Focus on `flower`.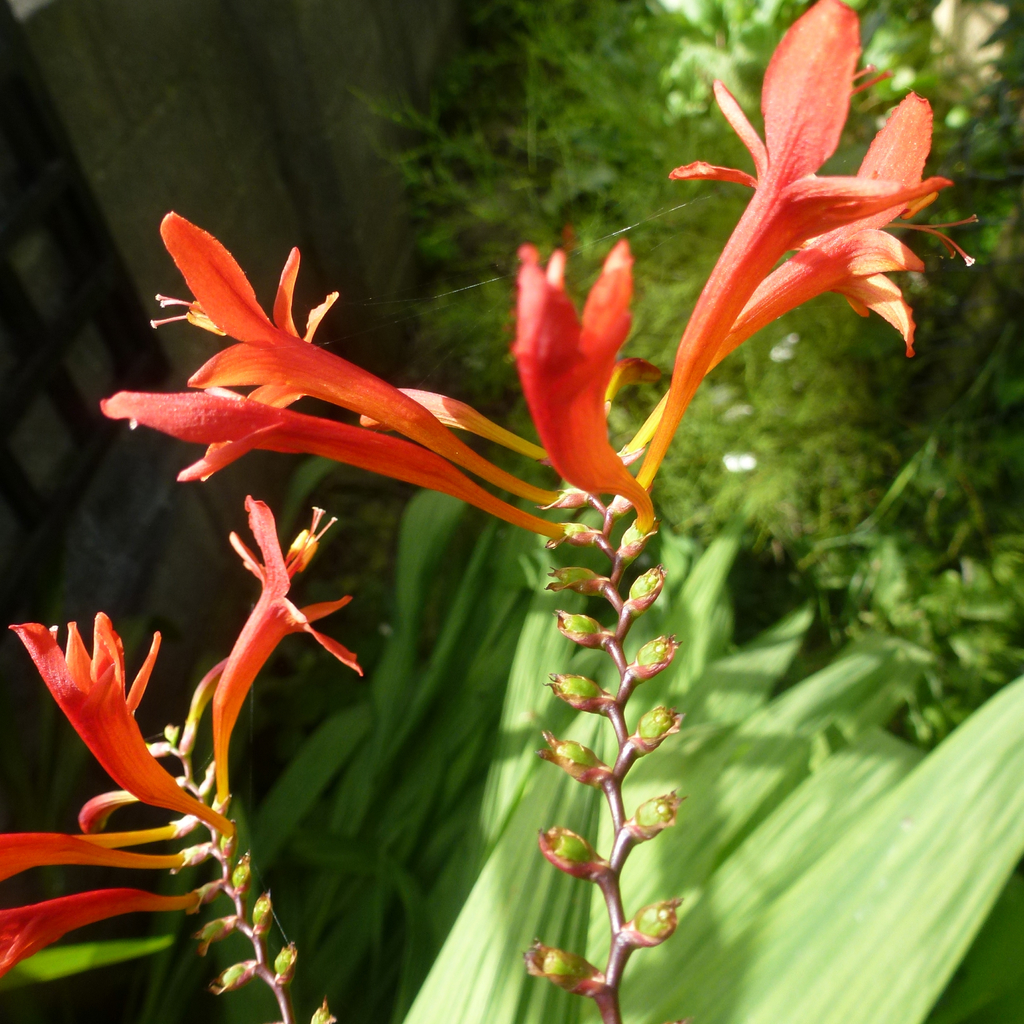
Focused at detection(506, 244, 658, 529).
